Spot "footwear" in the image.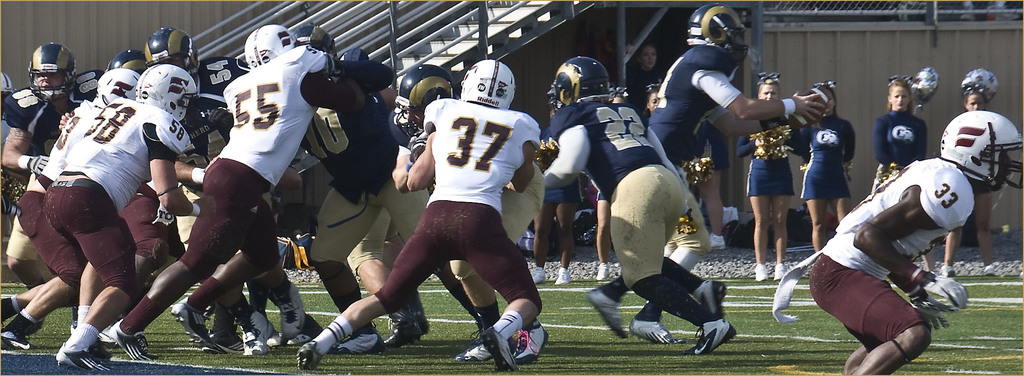
"footwear" found at 597/260/613/279.
